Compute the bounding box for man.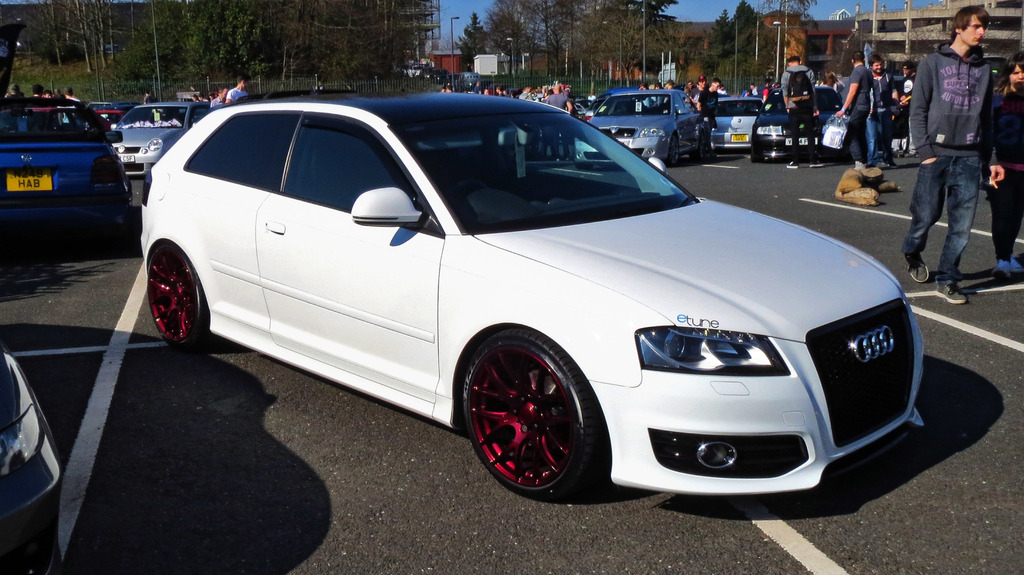
[left=547, top=81, right=575, bottom=159].
